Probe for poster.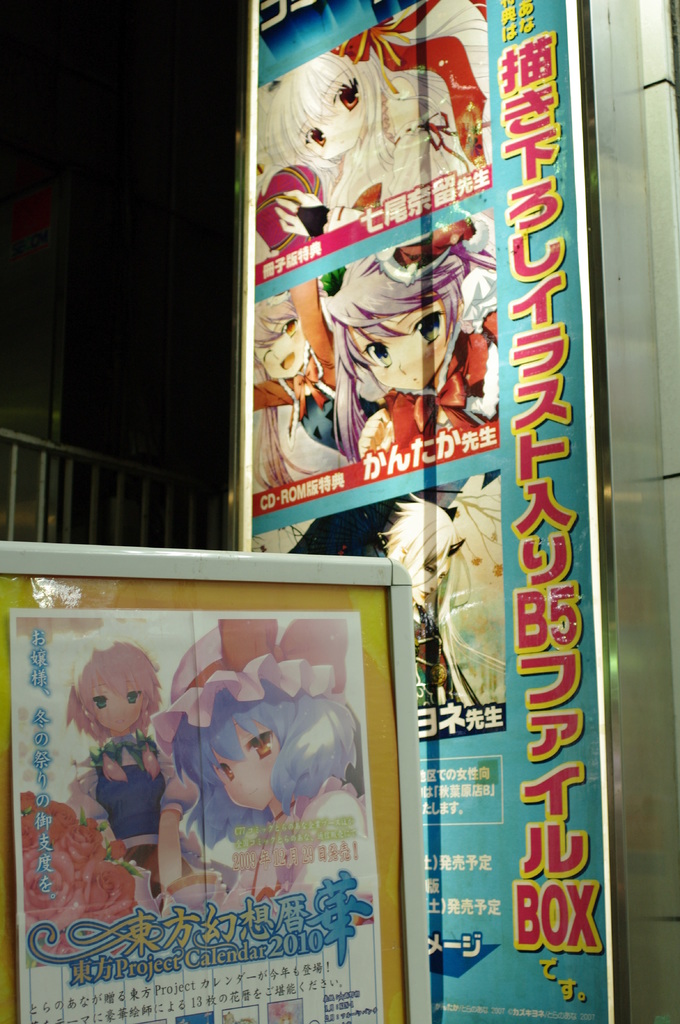
Probe result: box(238, 0, 622, 1023).
